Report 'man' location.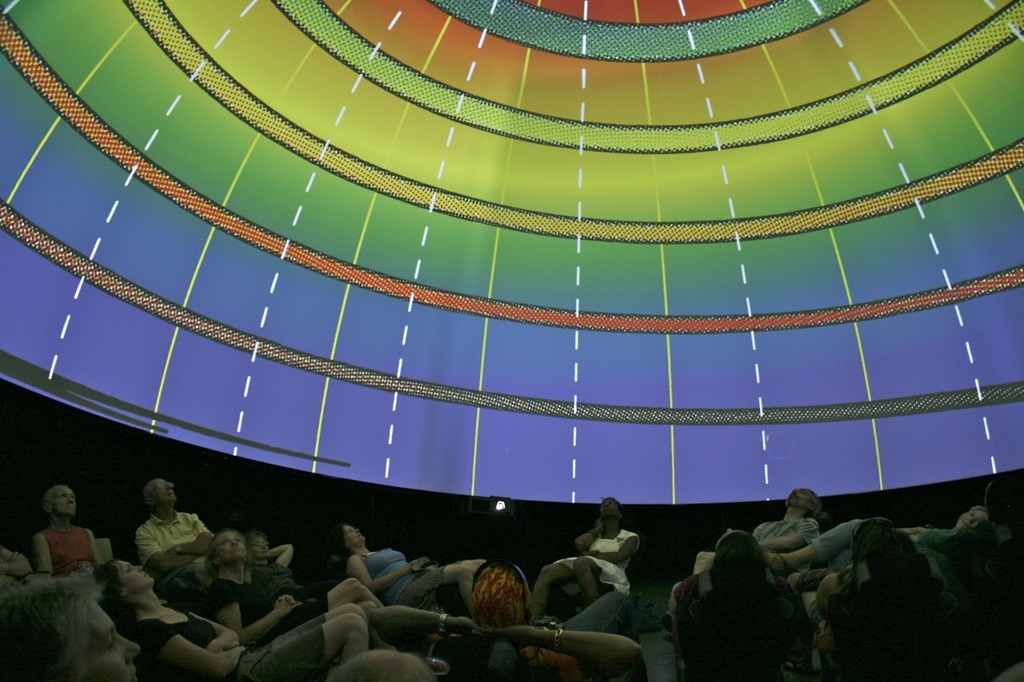
Report: Rect(34, 485, 108, 570).
